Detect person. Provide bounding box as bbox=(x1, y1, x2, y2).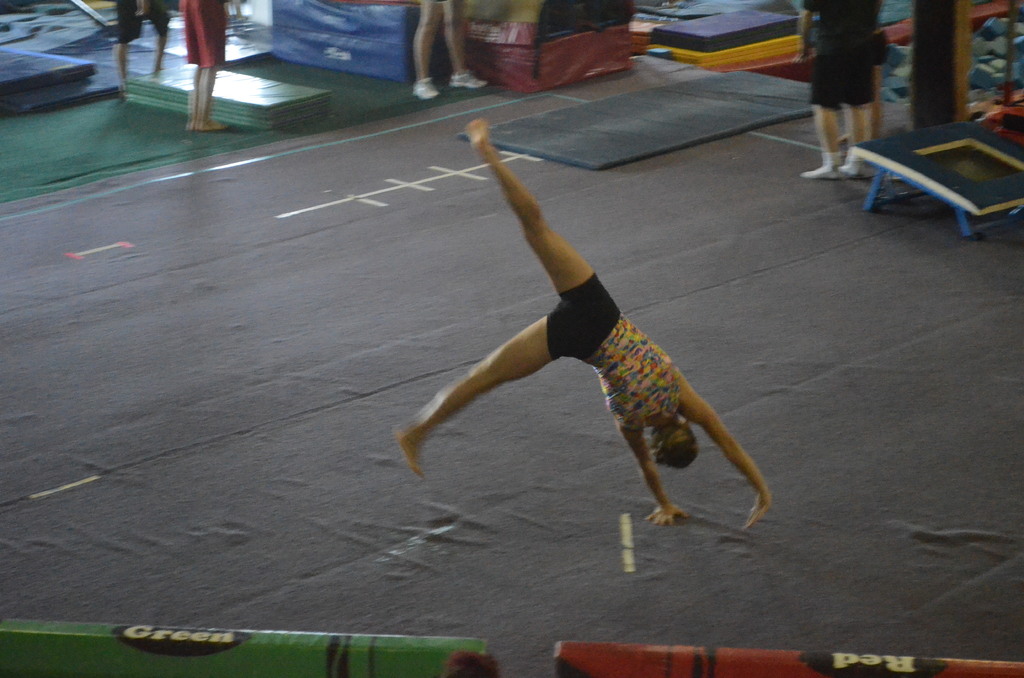
bbox=(408, 0, 489, 102).
